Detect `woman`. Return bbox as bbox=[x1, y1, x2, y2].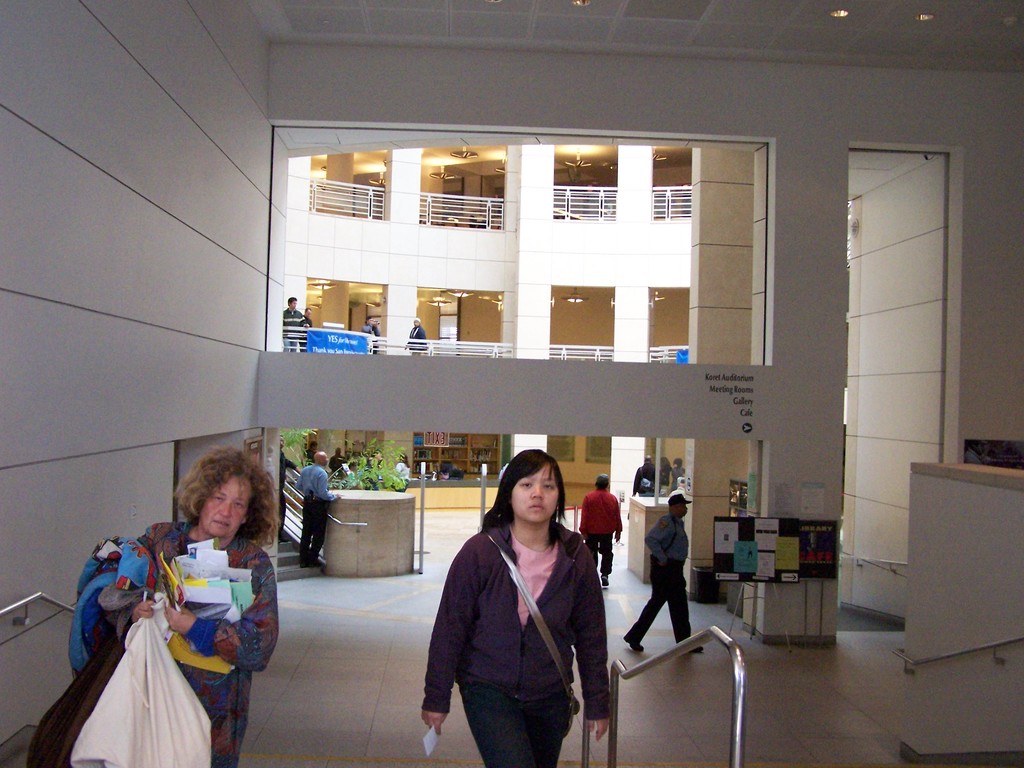
bbox=[71, 443, 288, 767].
